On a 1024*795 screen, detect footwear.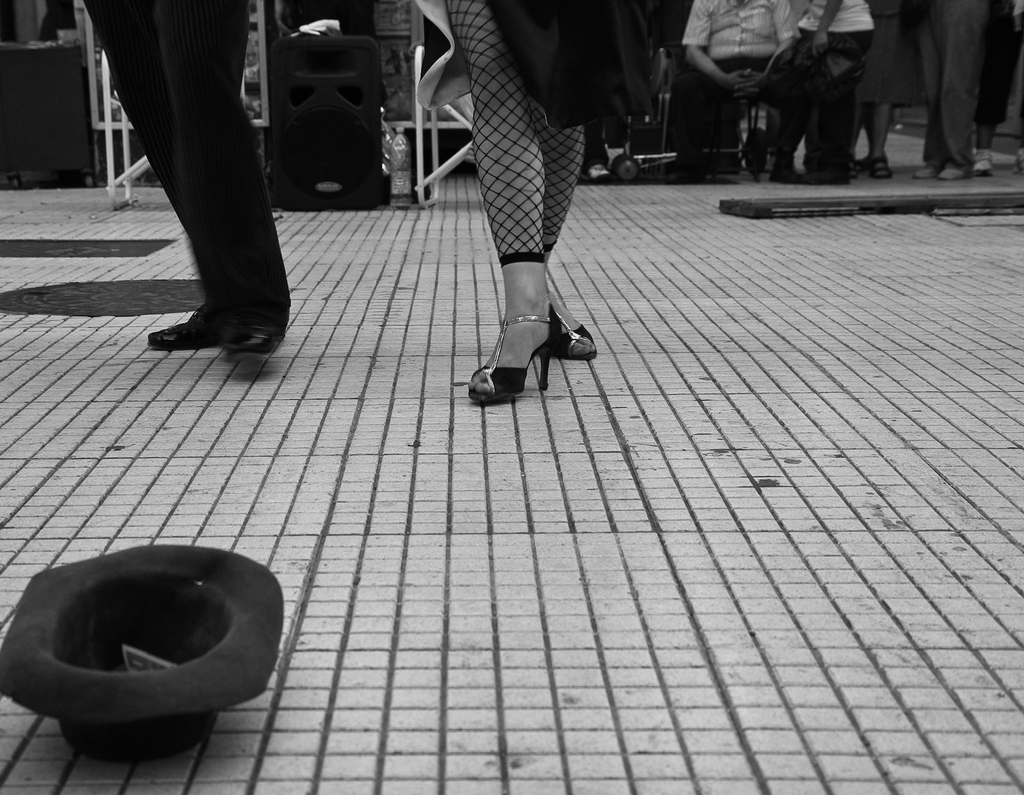
x1=849 y1=156 x2=861 y2=180.
